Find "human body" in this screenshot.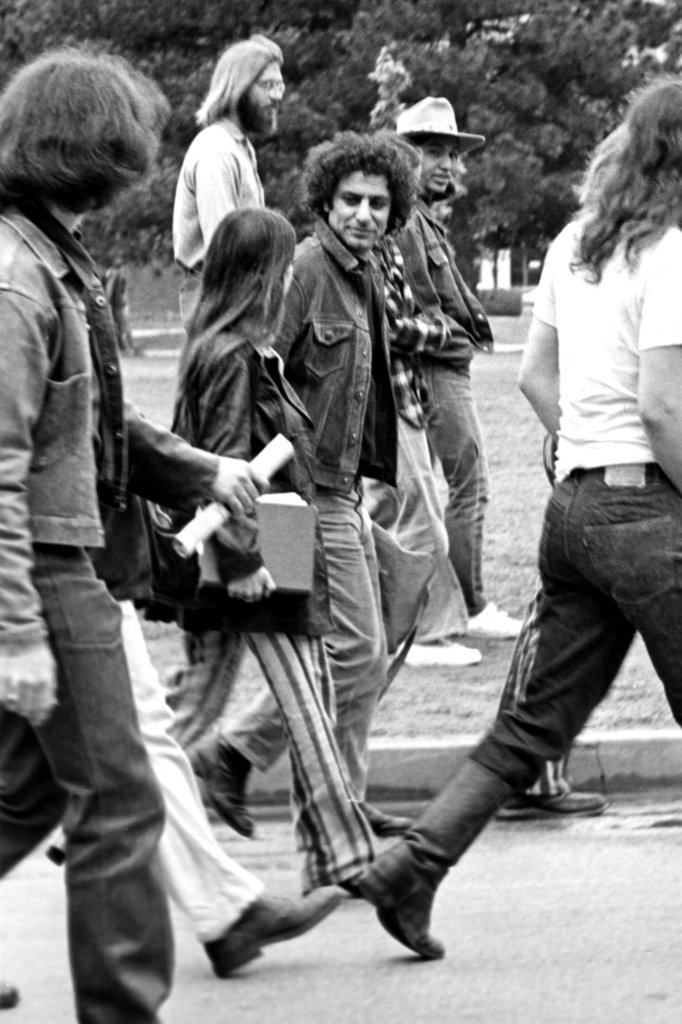
The bounding box for "human body" is left=168, top=195, right=389, bottom=893.
